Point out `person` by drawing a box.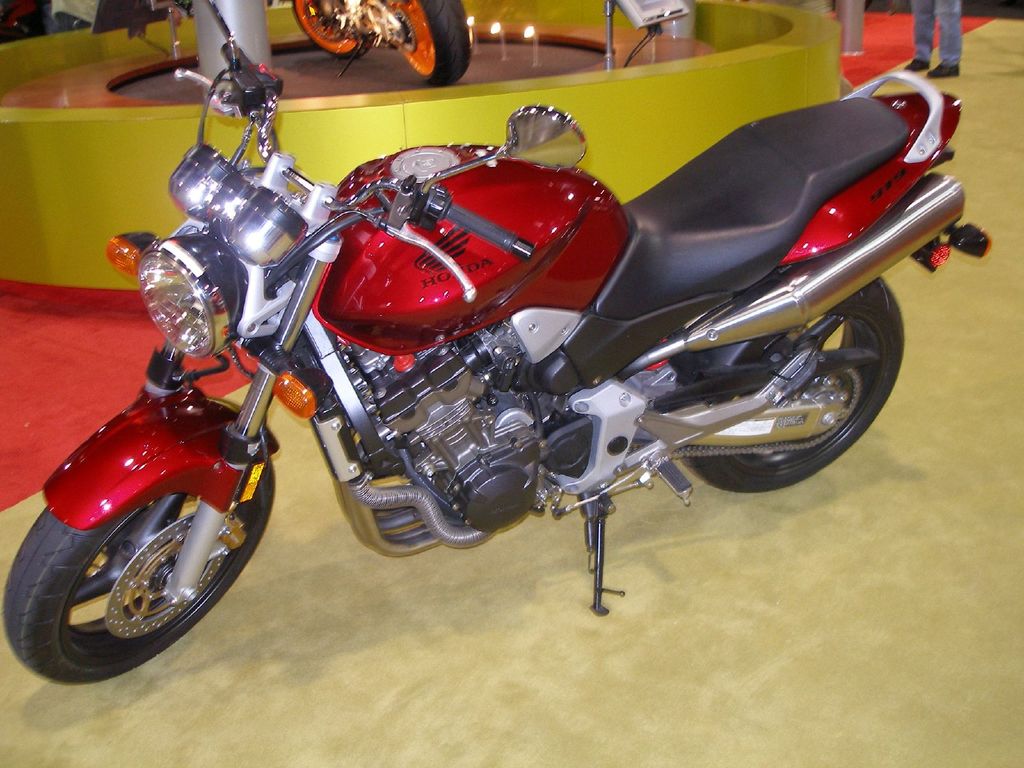
(left=904, top=0, right=961, bottom=77).
